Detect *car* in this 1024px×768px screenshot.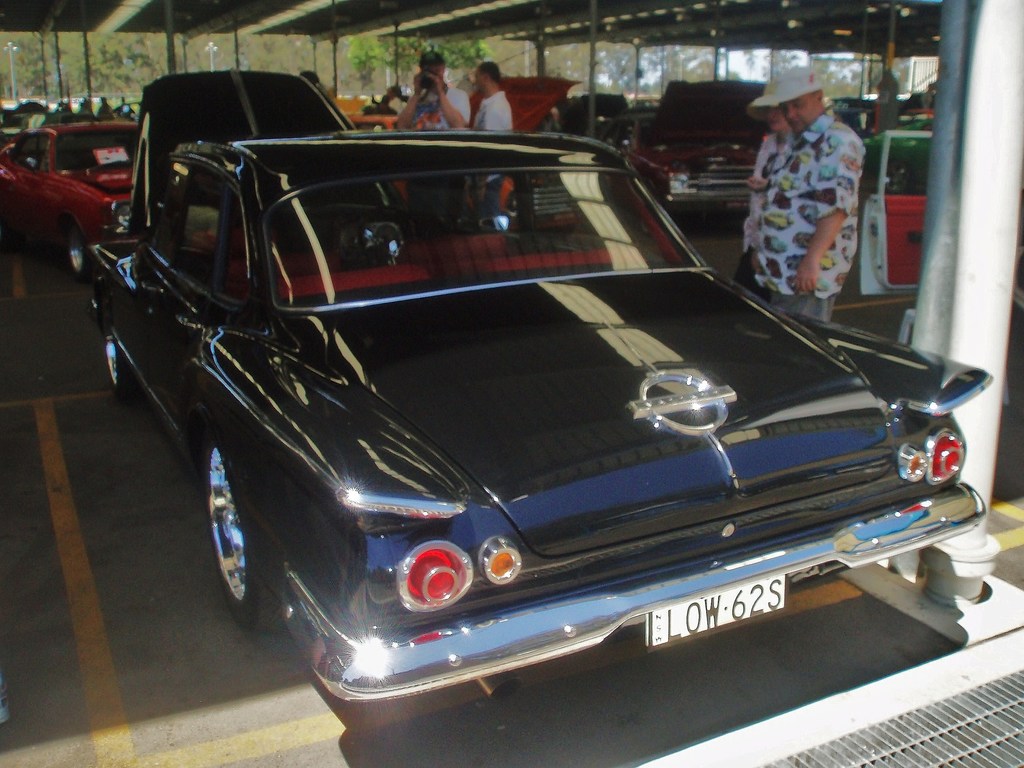
Detection: <region>0, 114, 140, 276</region>.
